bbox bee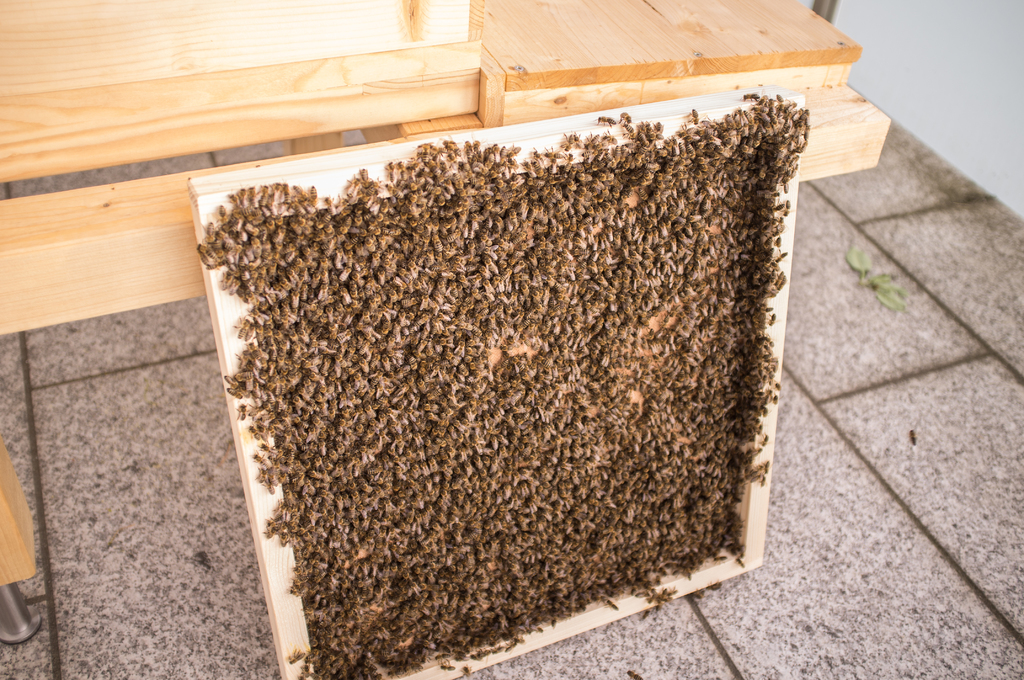
[543, 260, 557, 271]
